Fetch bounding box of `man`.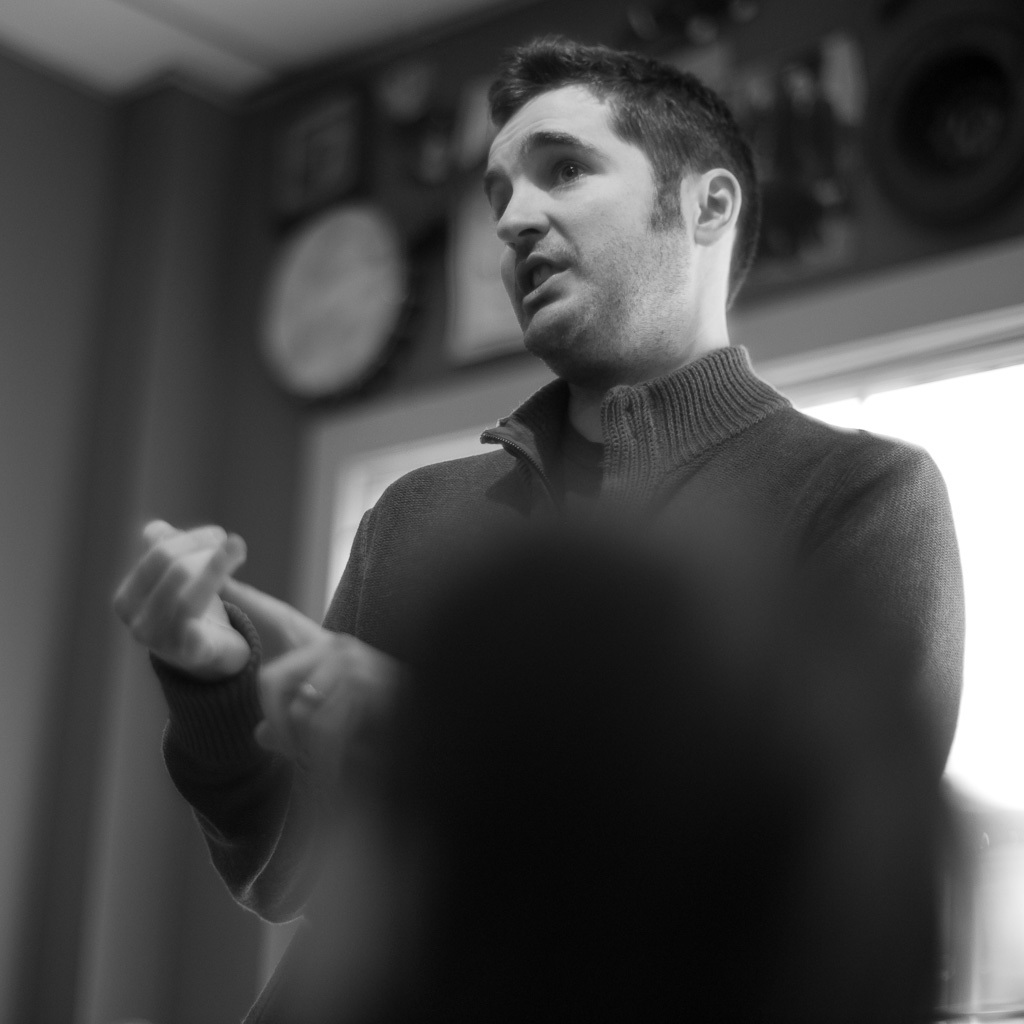
Bbox: [196,32,995,1002].
